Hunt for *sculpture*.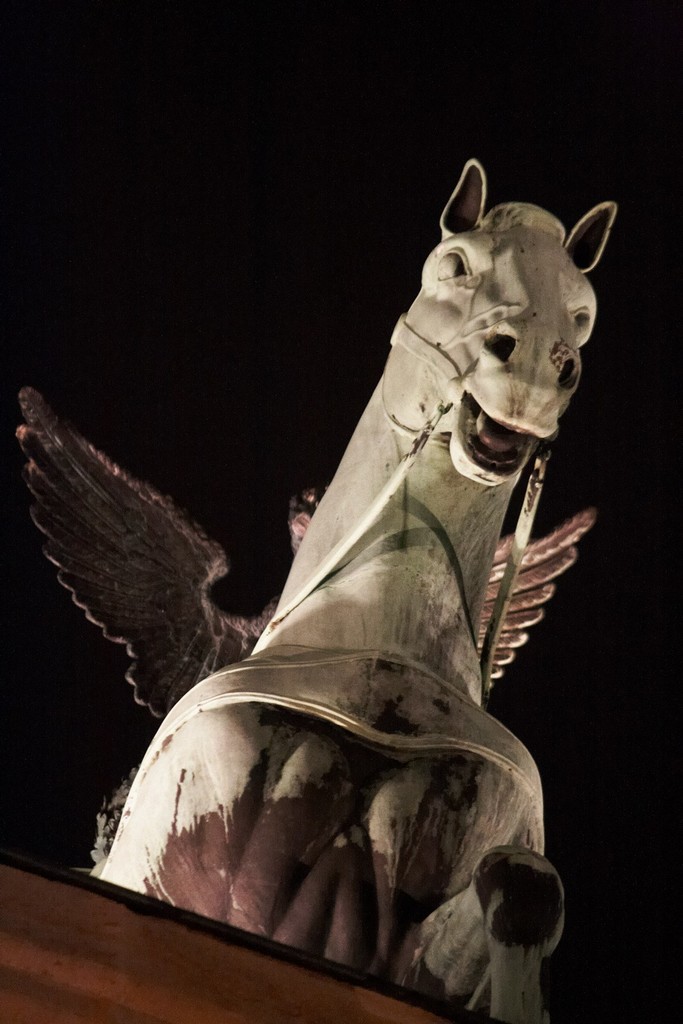
Hunted down at 42/132/625/1023.
